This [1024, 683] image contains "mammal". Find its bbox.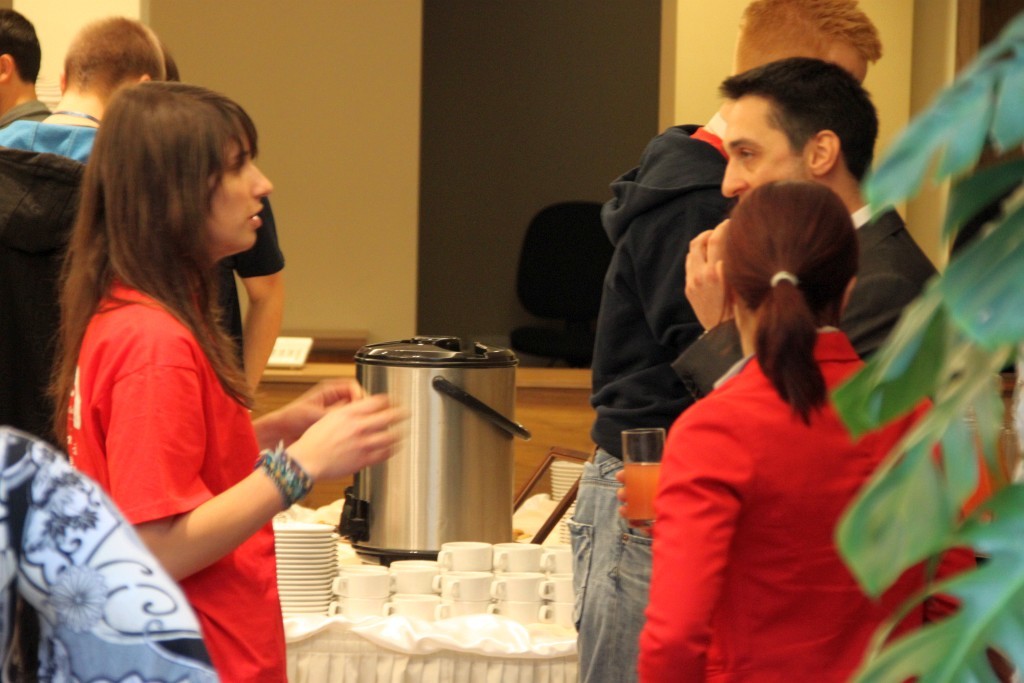
668,53,936,682.
